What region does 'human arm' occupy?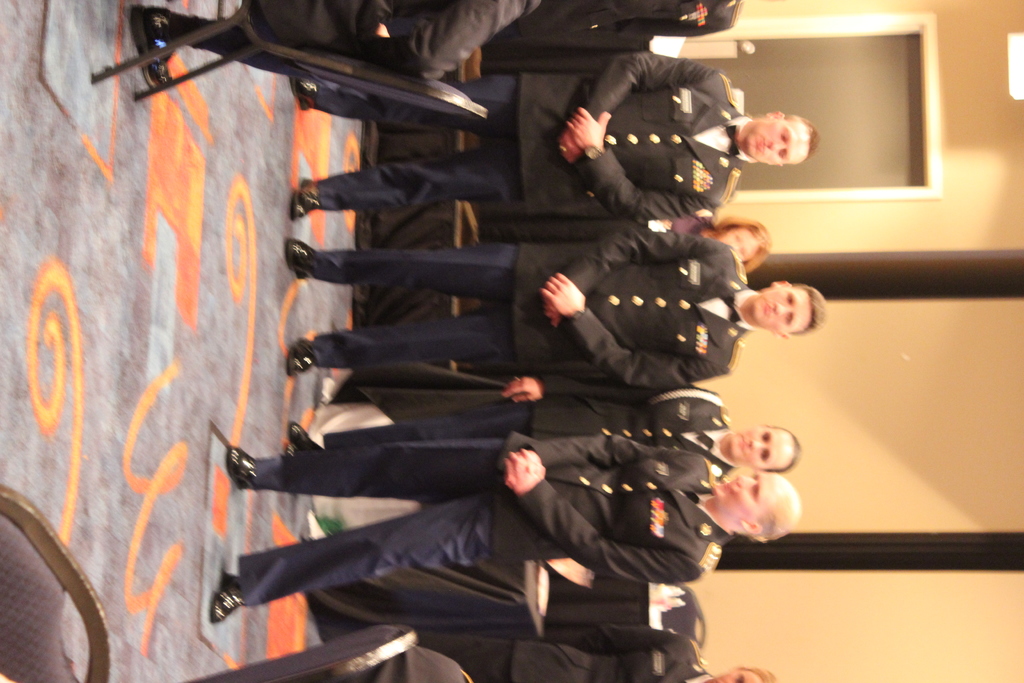
554, 48, 722, 158.
